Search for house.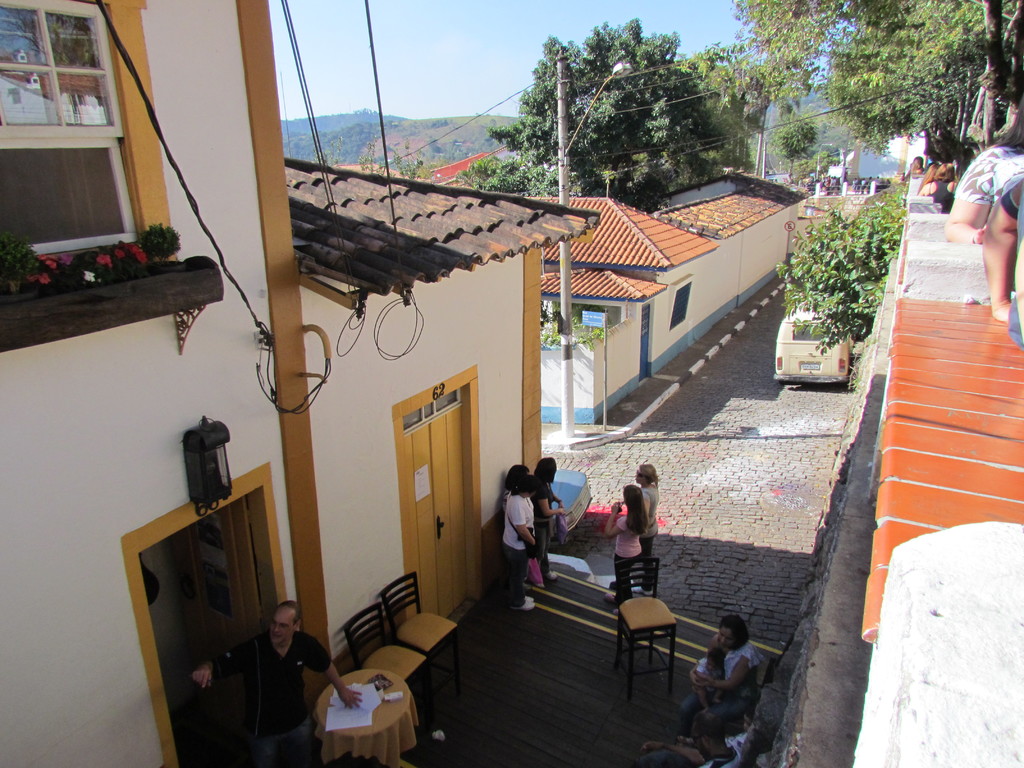
Found at {"left": 703, "top": 164, "right": 796, "bottom": 339}.
